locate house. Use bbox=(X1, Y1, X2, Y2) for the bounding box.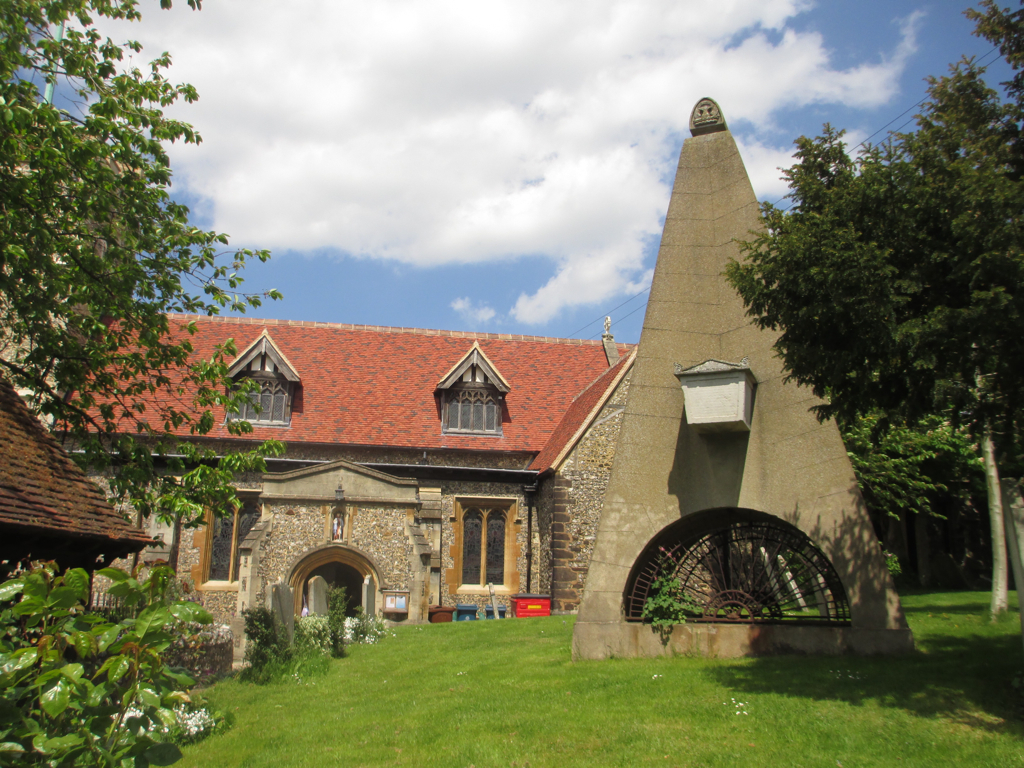
bbox=(546, 356, 641, 635).
